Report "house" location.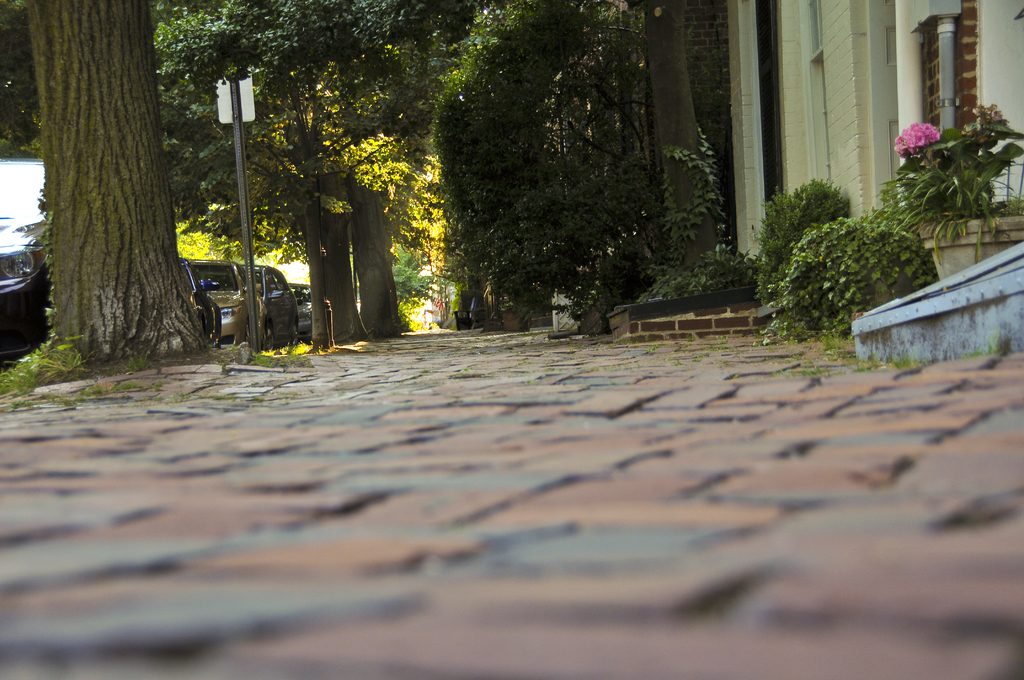
Report: x1=675 y1=0 x2=1023 y2=257.
